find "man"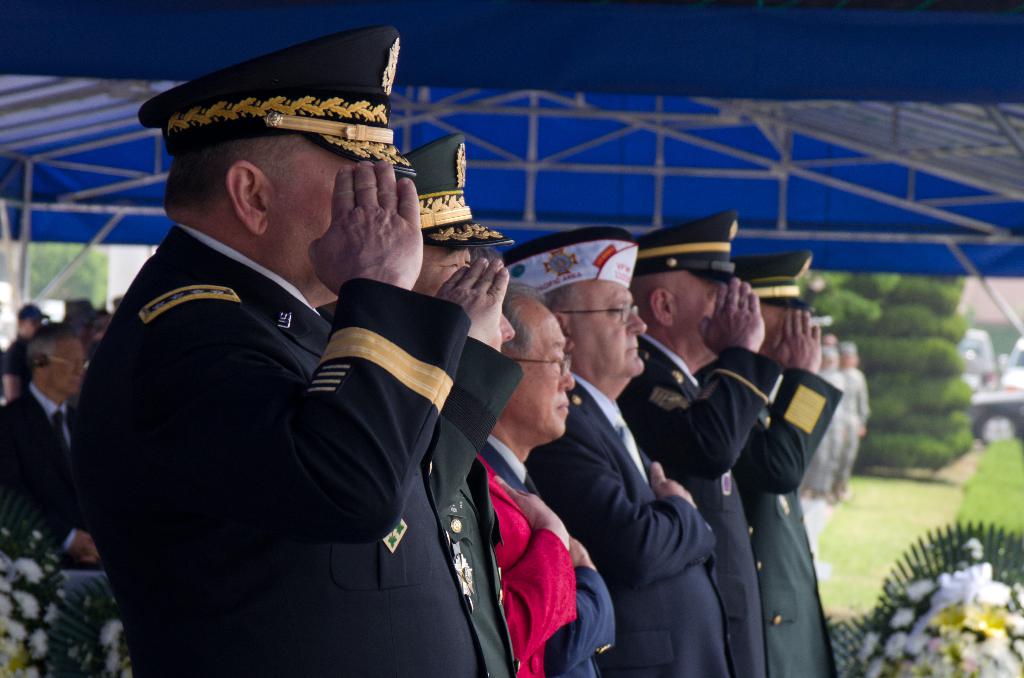
BBox(0, 325, 100, 571)
